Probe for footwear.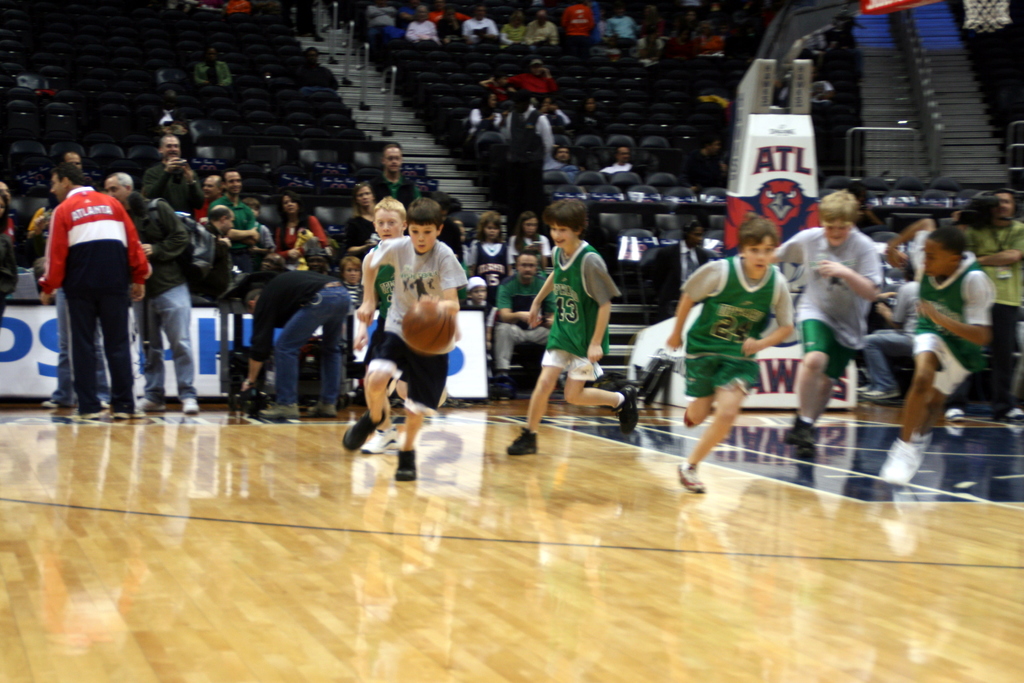
Probe result: select_region(81, 406, 107, 423).
